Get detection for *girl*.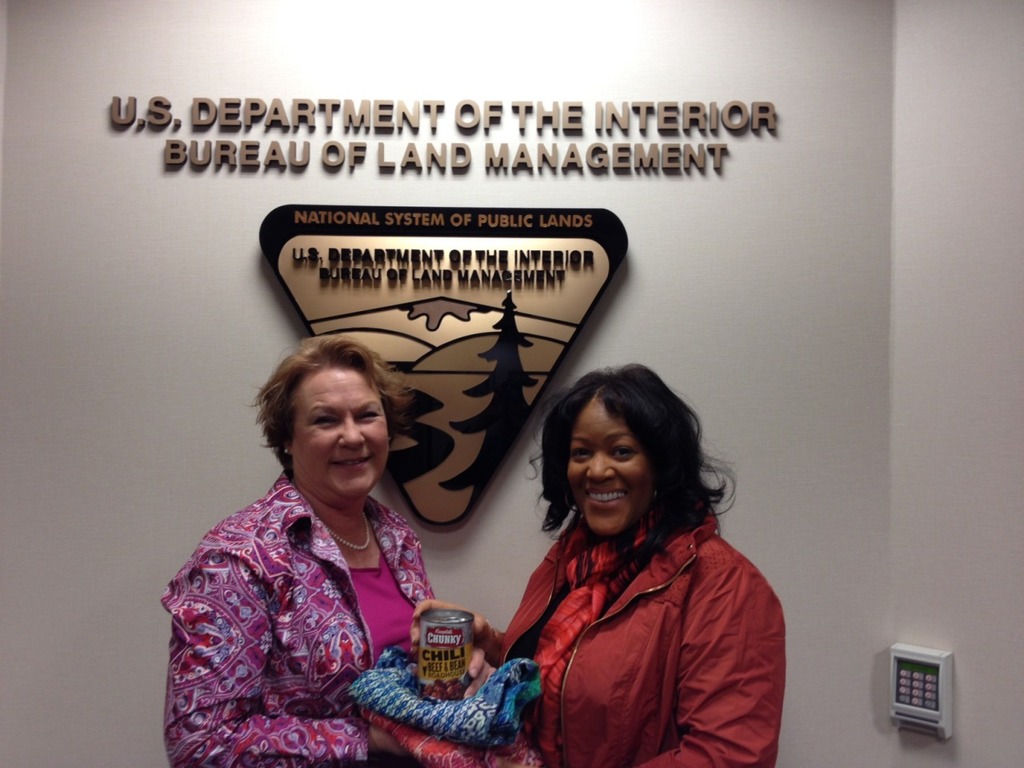
Detection: <box>156,334,498,767</box>.
